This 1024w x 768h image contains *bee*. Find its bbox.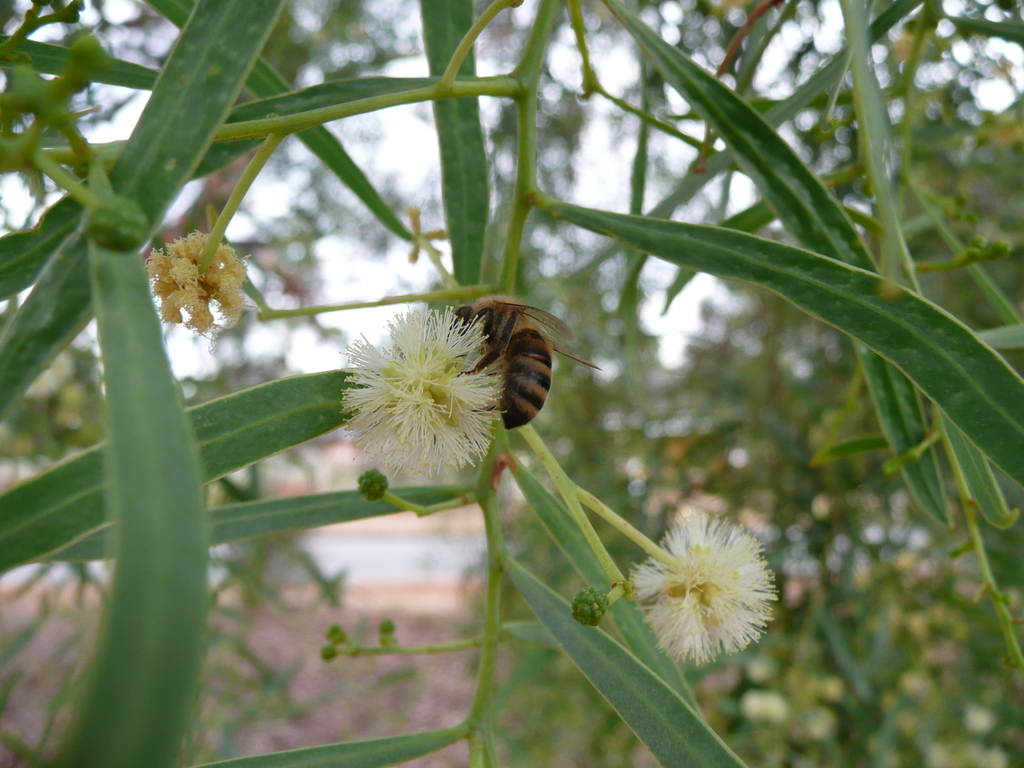
Rect(415, 295, 598, 458).
